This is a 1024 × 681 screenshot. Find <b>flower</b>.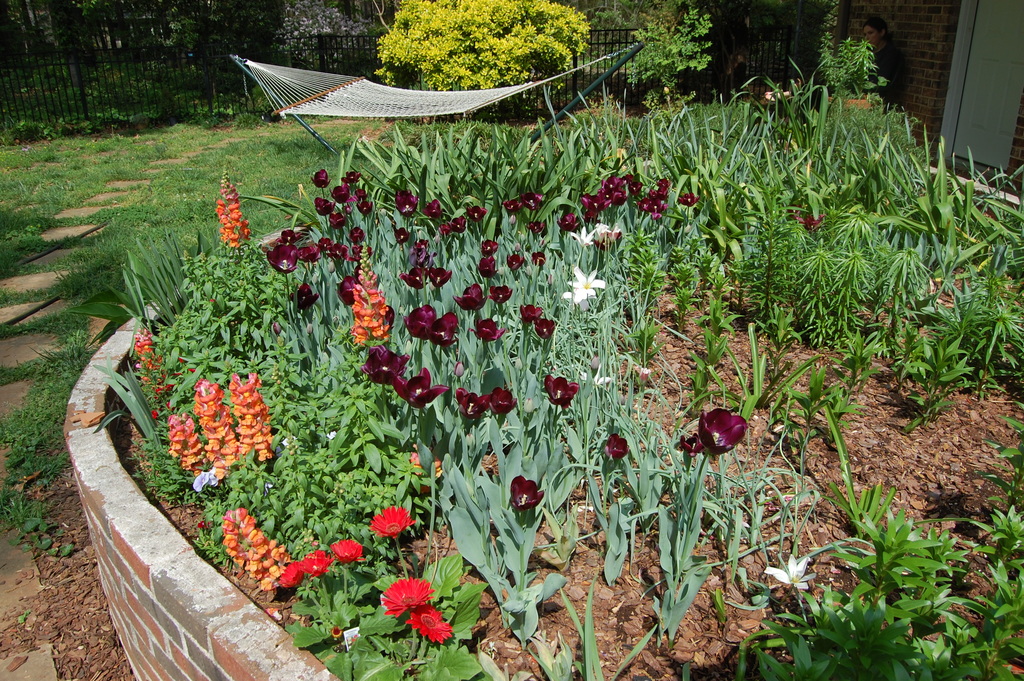
Bounding box: [x1=455, y1=285, x2=488, y2=314].
